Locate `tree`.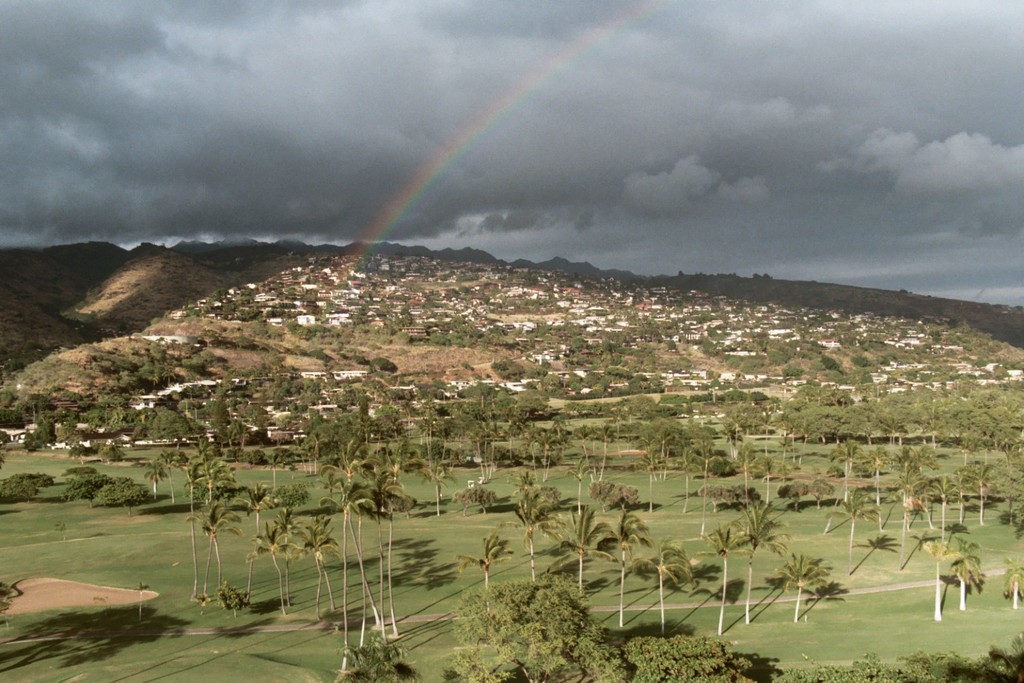
Bounding box: detection(188, 480, 207, 499).
